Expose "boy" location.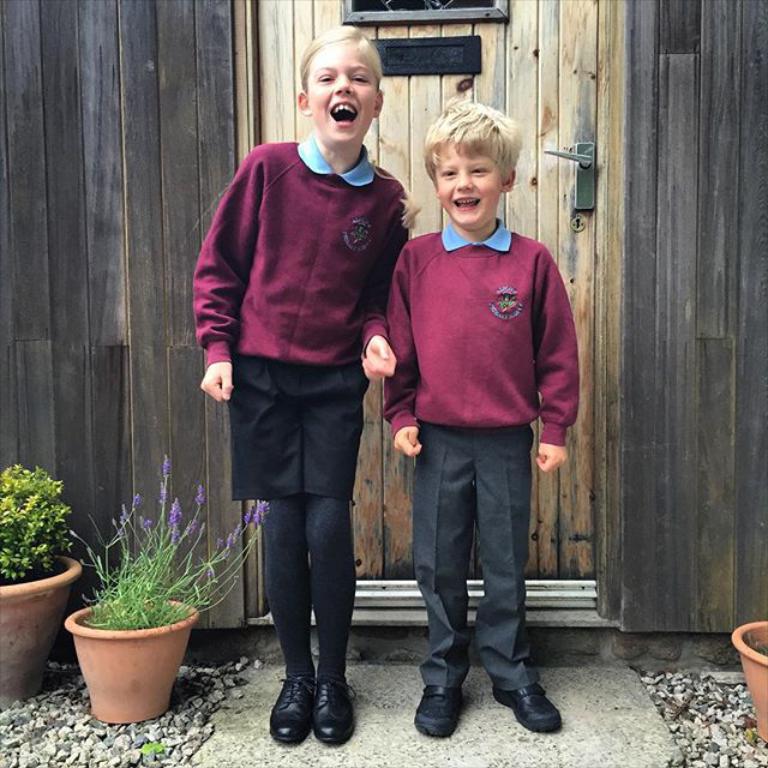
Exposed at box=[386, 95, 582, 737].
